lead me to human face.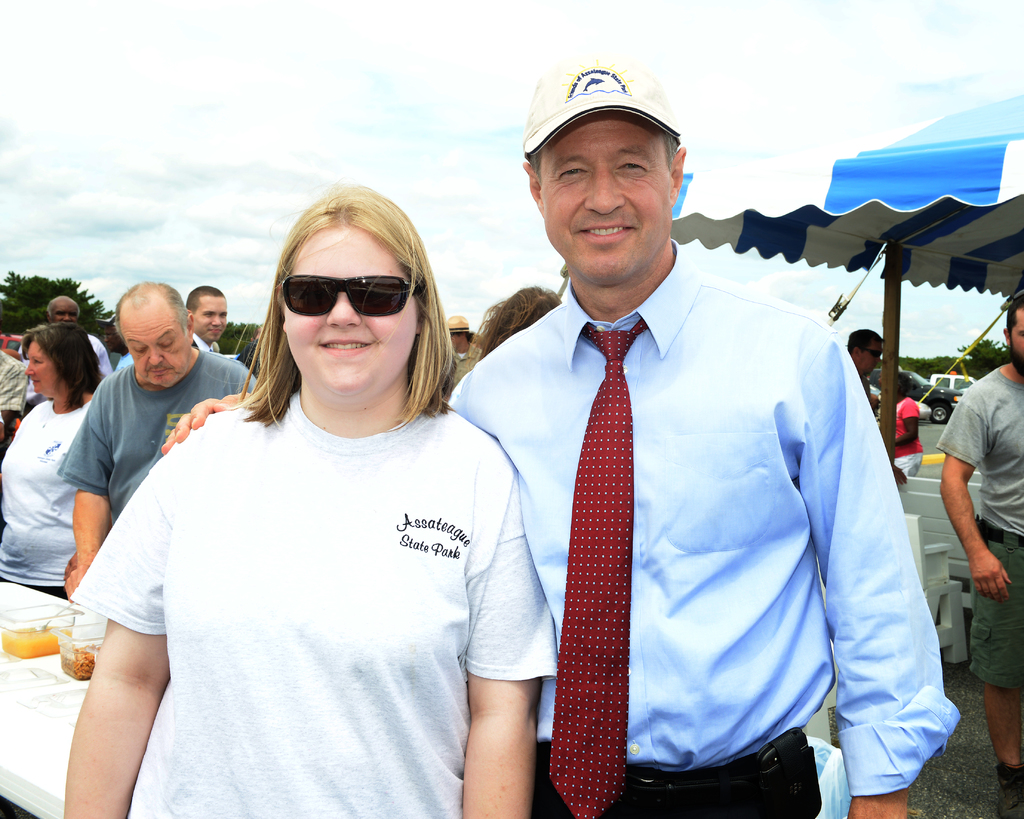
Lead to x1=194, y1=291, x2=228, y2=339.
